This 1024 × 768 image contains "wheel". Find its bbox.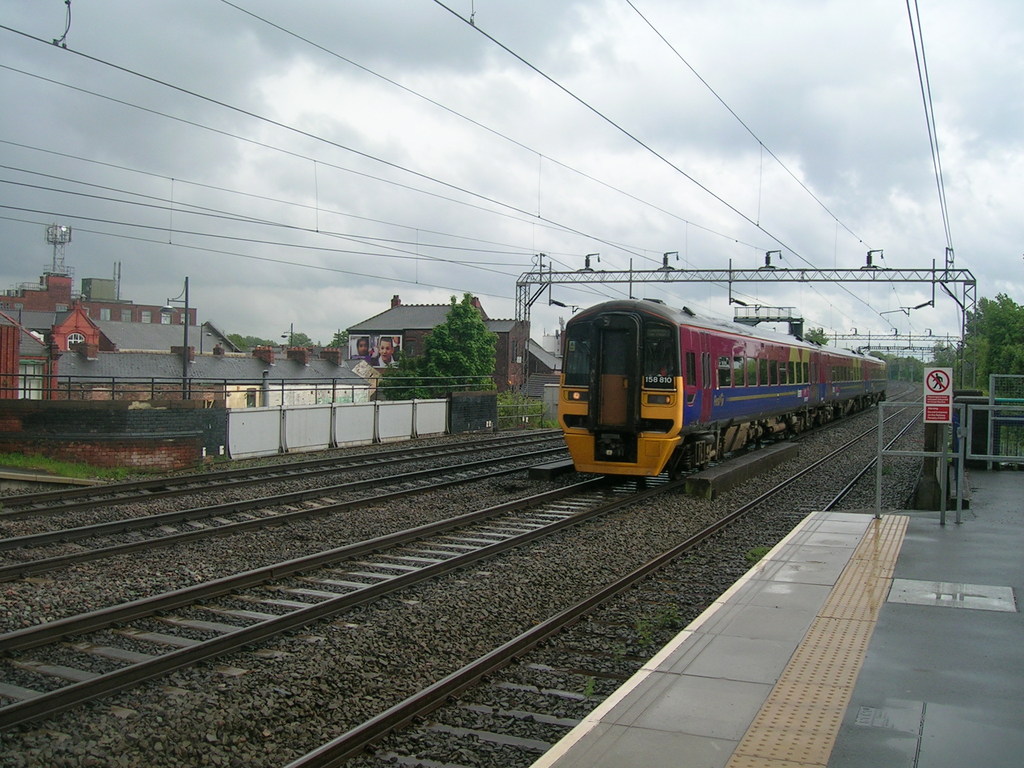
666 468 685 482.
